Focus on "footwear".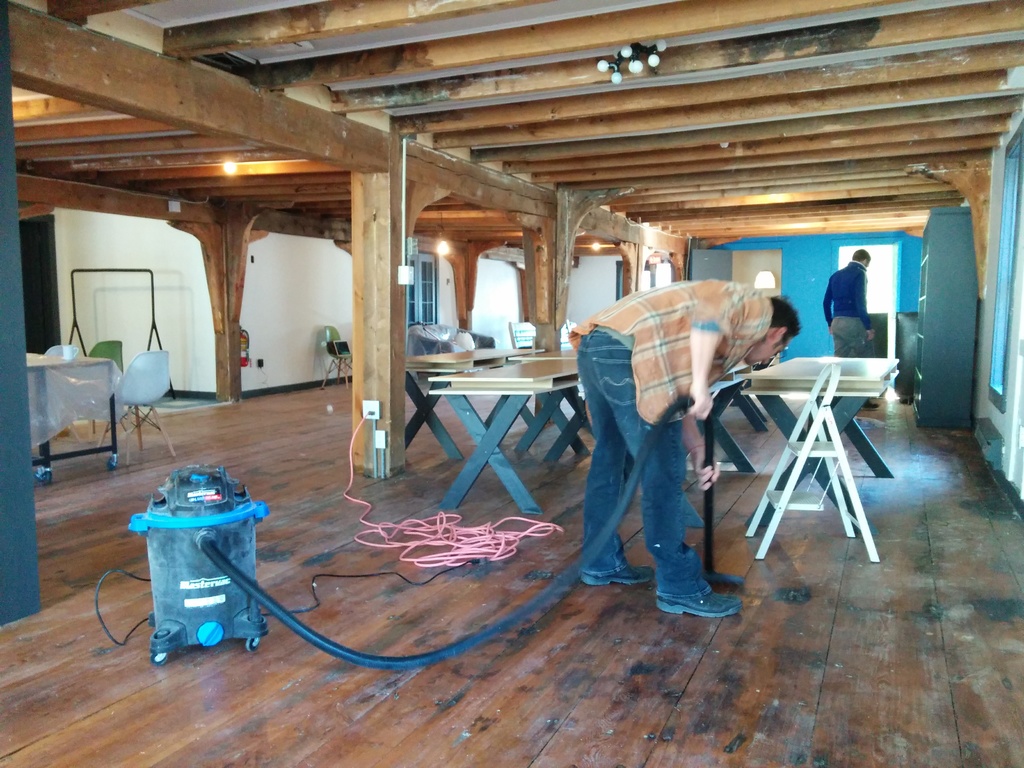
Focused at bbox(652, 582, 744, 619).
